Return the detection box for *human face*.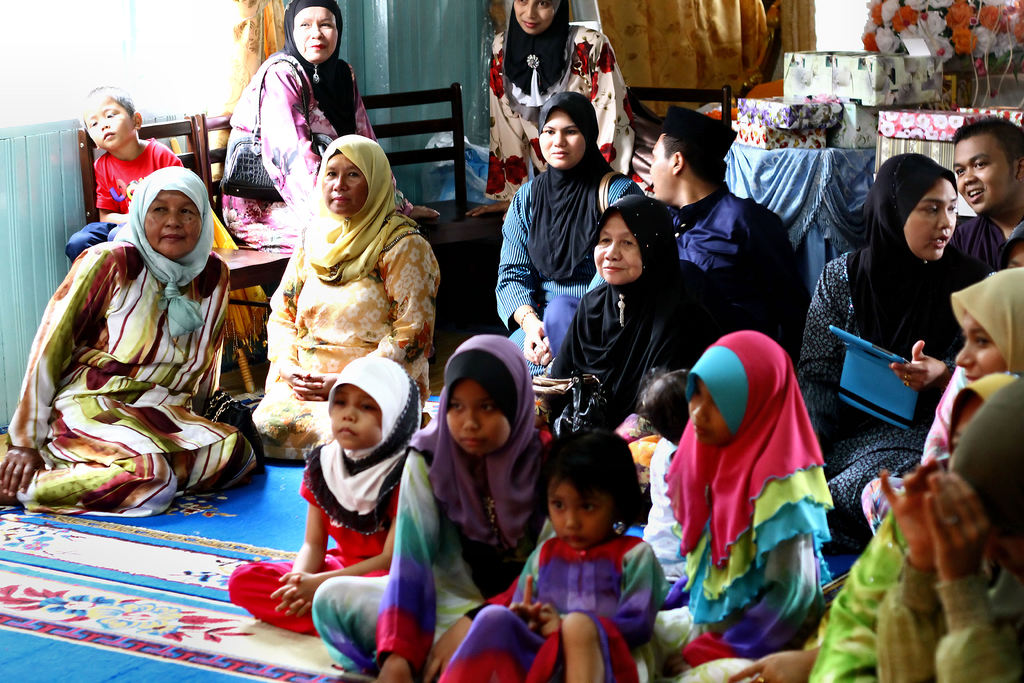
locate(517, 0, 563, 33).
